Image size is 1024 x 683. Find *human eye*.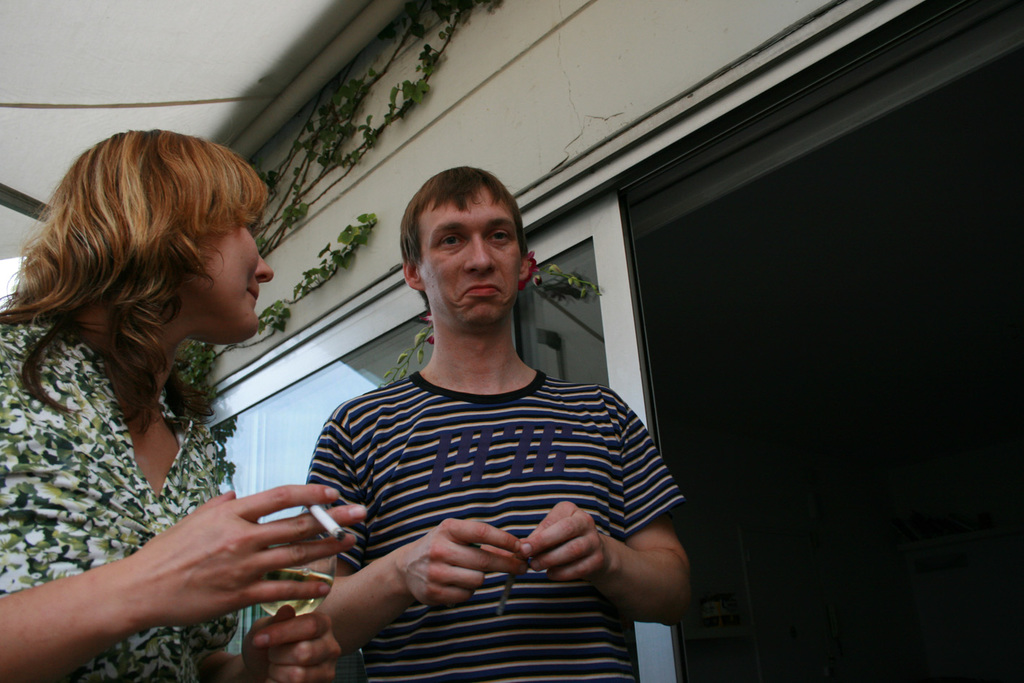
box(438, 233, 467, 246).
